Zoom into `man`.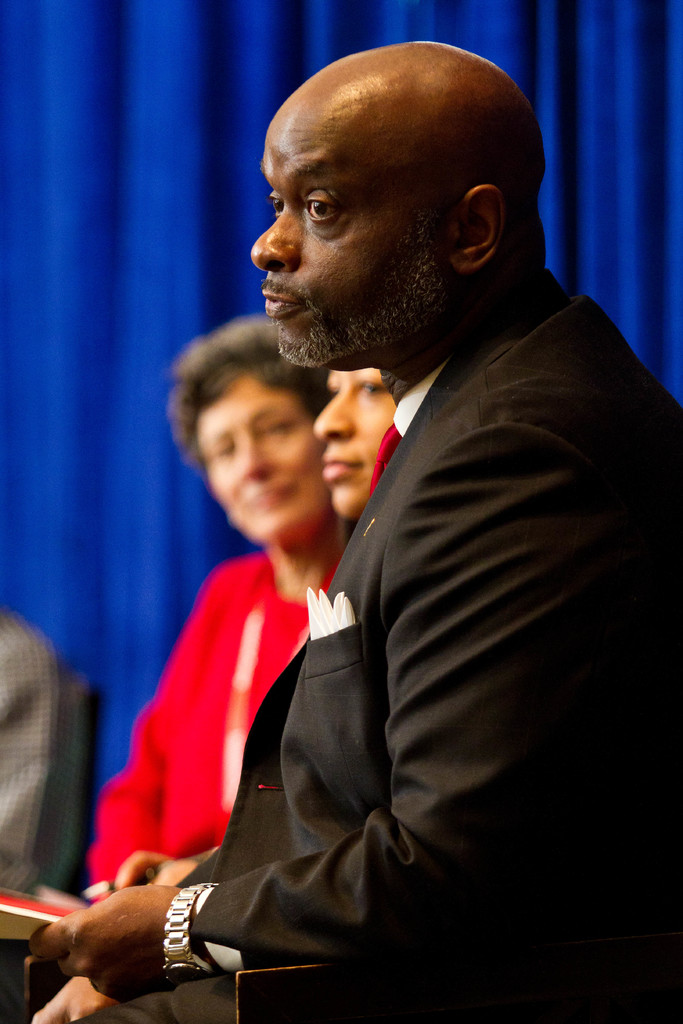
Zoom target: rect(166, 40, 680, 1012).
